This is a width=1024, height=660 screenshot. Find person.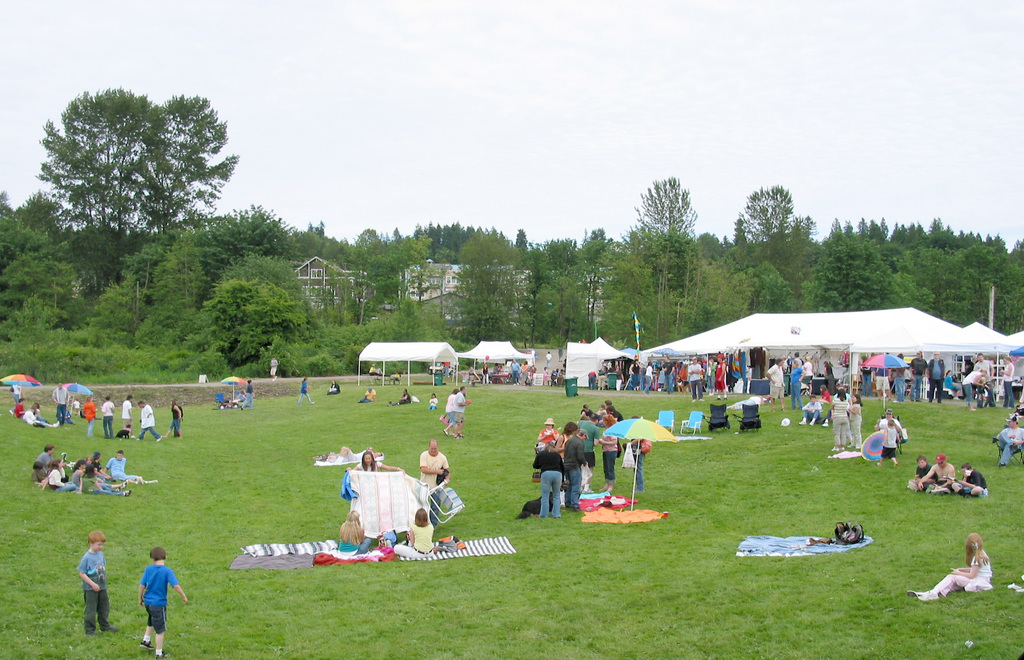
Bounding box: <bbox>523, 358, 524, 380</bbox>.
